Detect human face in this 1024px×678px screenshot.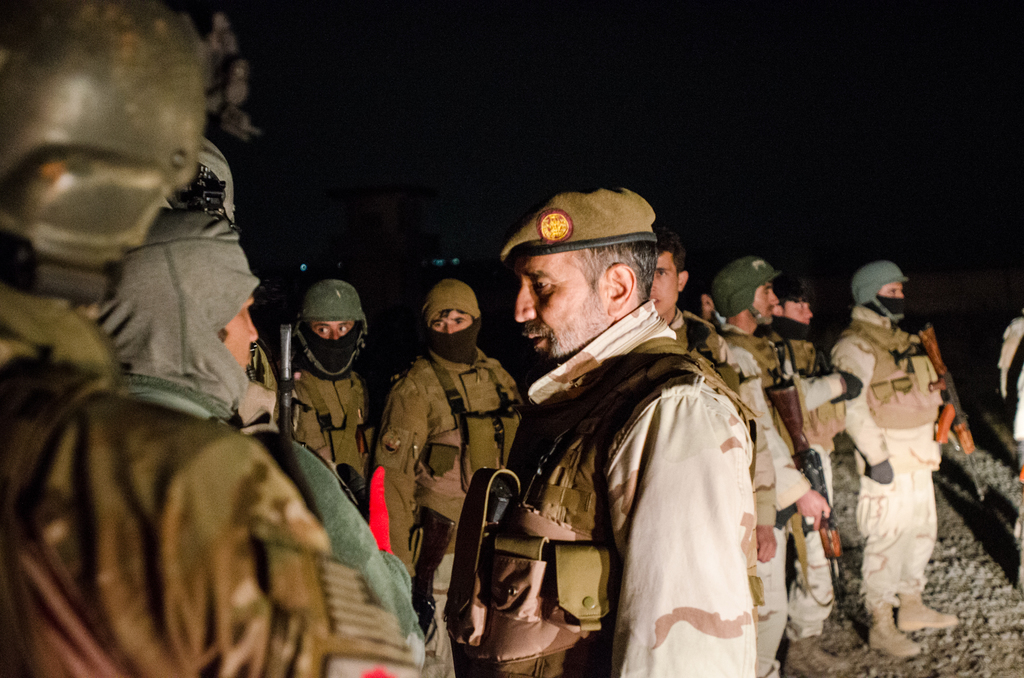
Detection: region(516, 249, 612, 370).
